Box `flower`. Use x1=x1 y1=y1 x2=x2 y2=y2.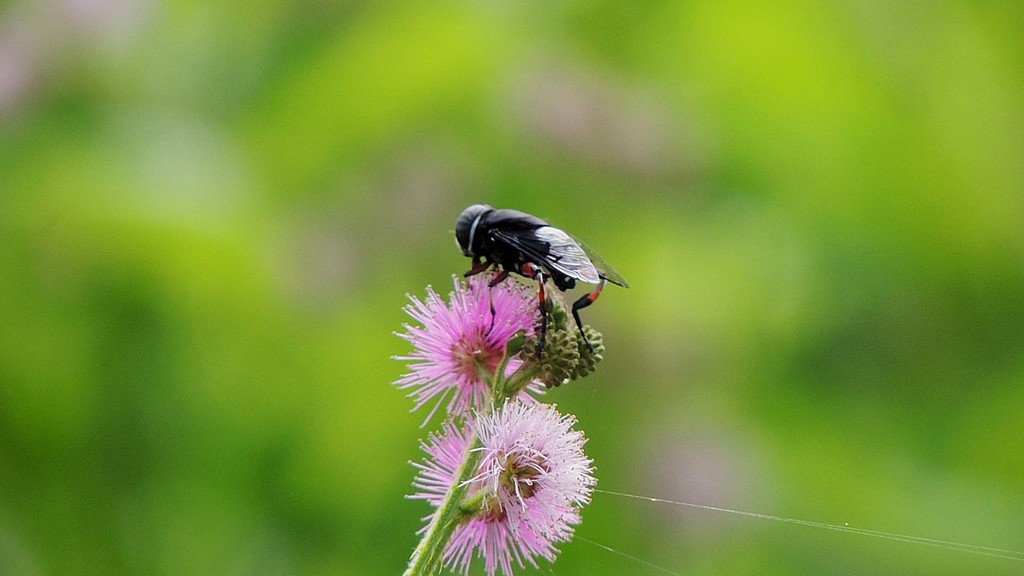
x1=398 y1=396 x2=593 y2=574.
